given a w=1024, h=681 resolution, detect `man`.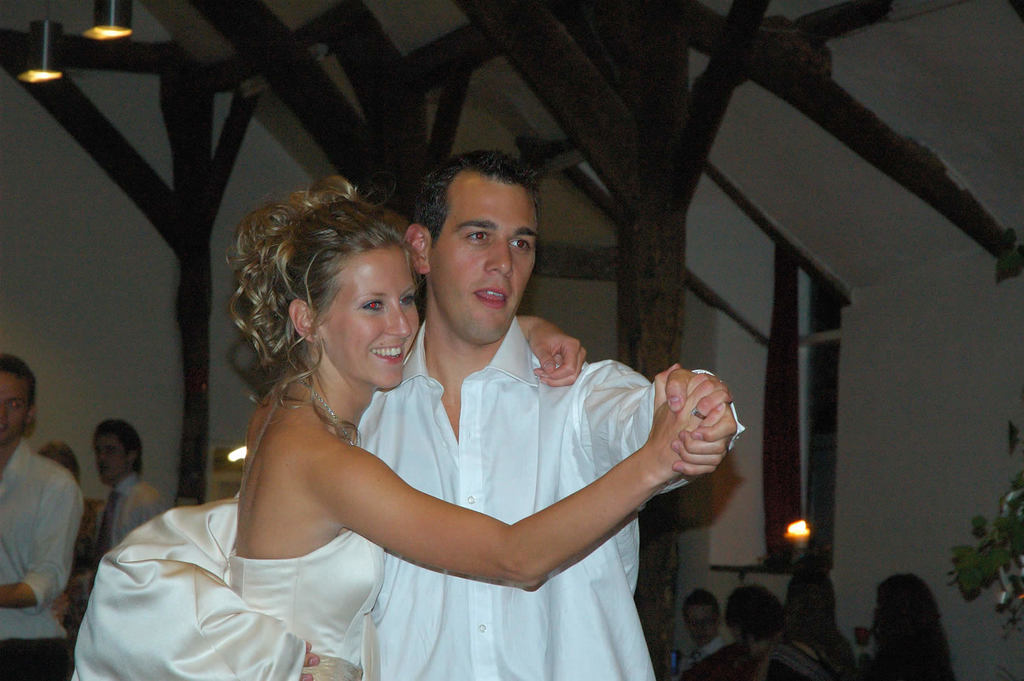
l=671, t=587, r=736, b=668.
